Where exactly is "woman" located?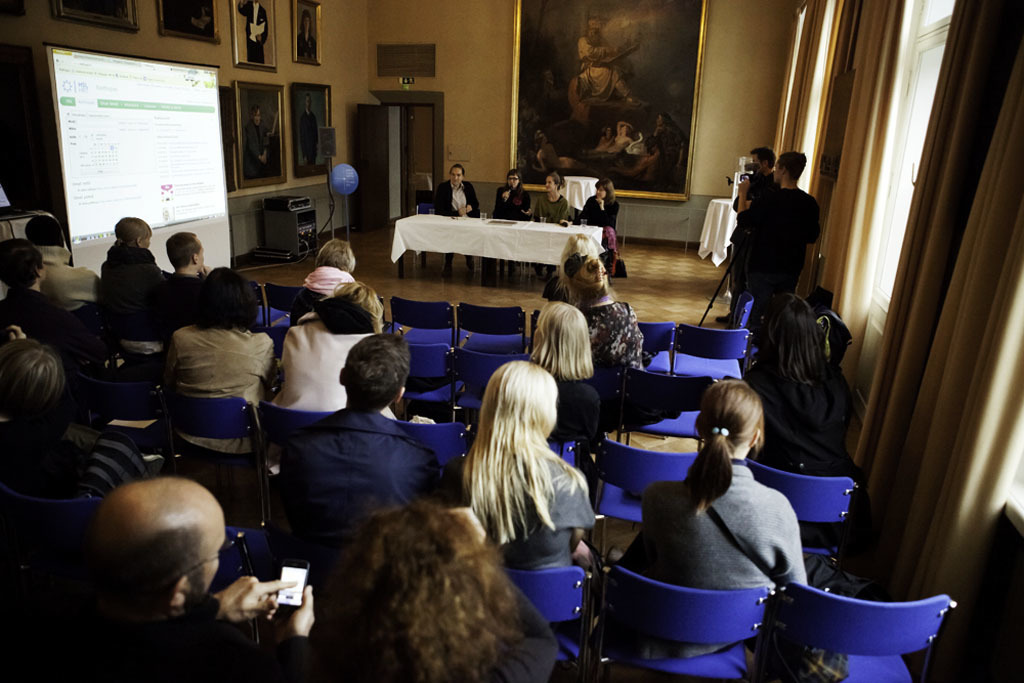
Its bounding box is (525,299,602,436).
